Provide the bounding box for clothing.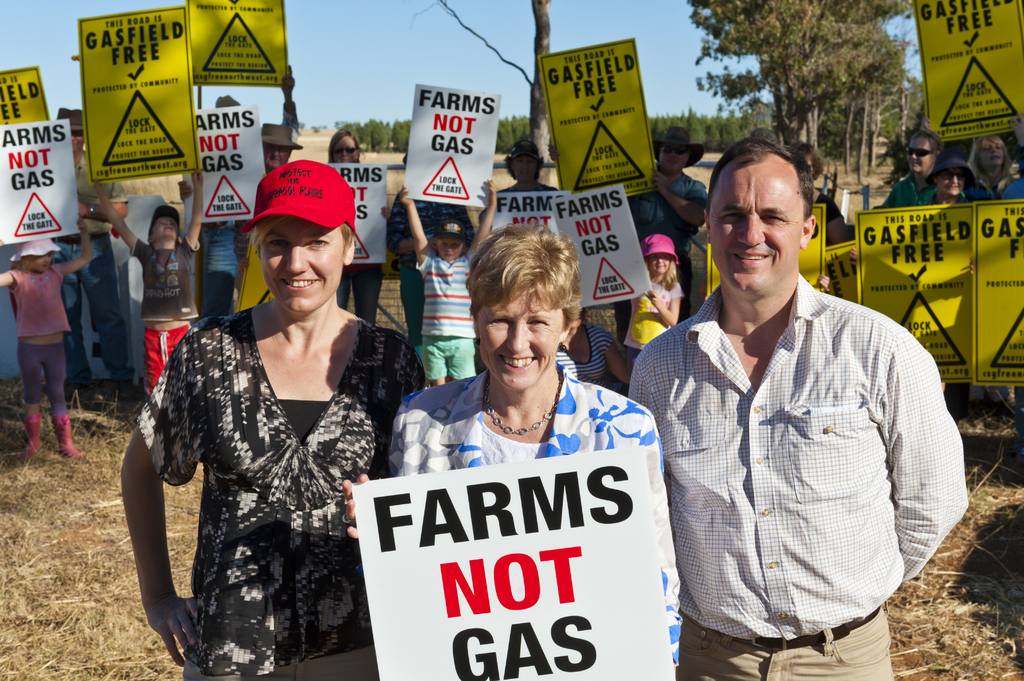
x1=202, y1=216, x2=246, y2=263.
